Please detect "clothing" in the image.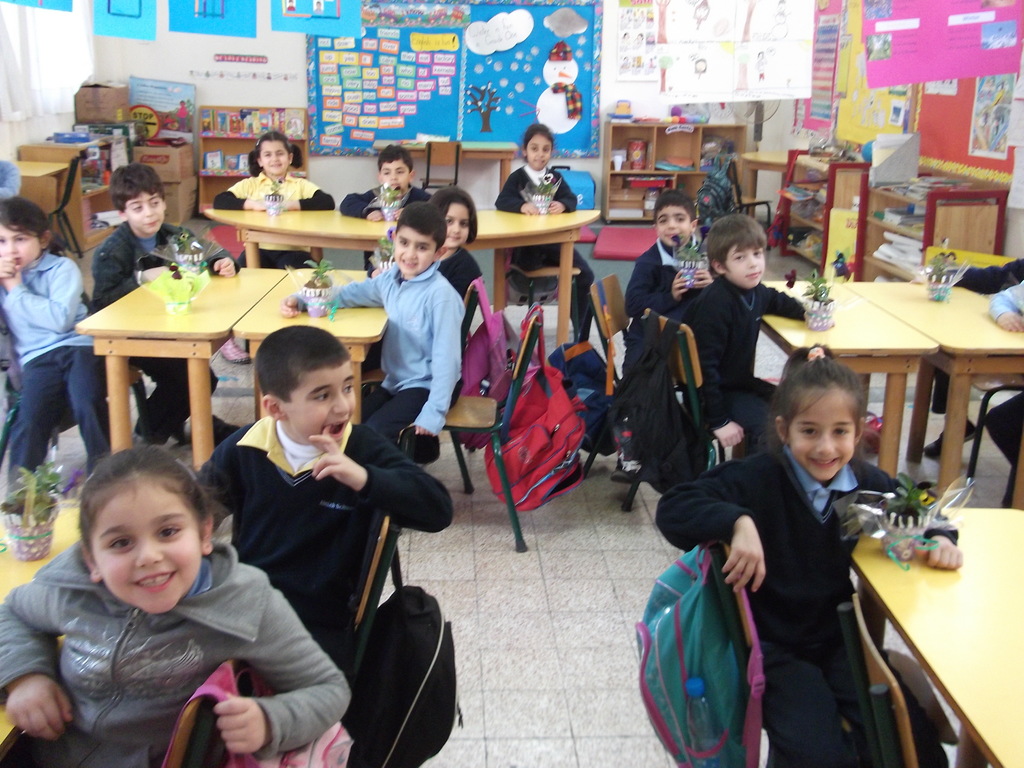
x1=91 y1=218 x2=242 y2=439.
